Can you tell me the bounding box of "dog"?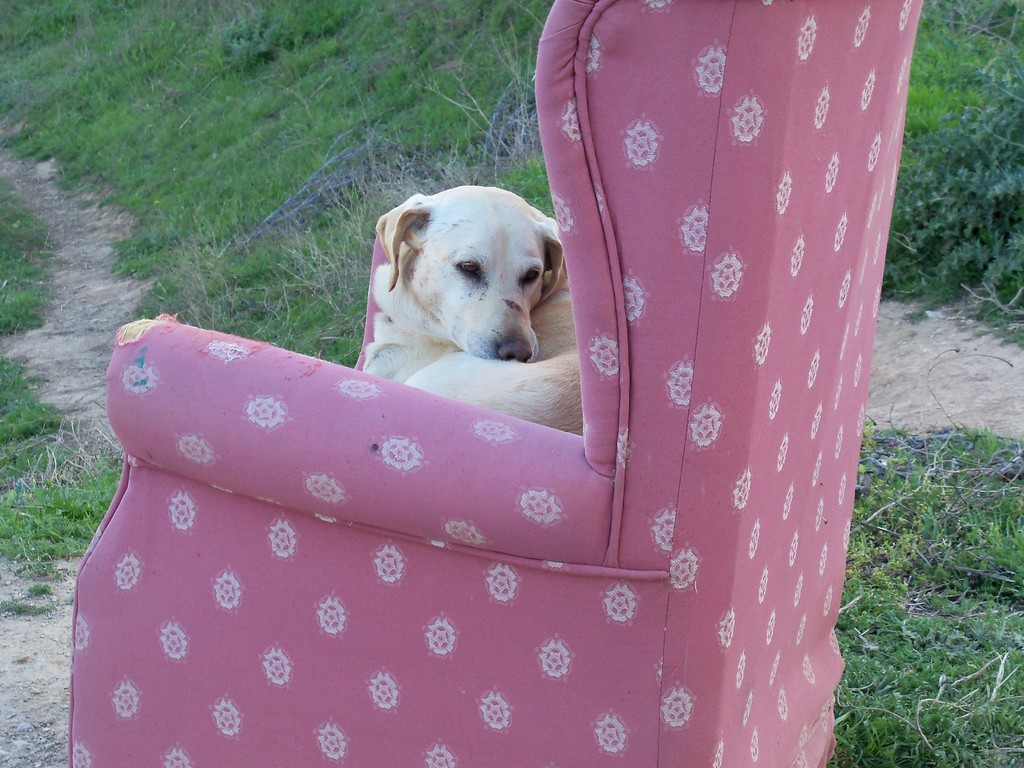
358:182:591:429.
